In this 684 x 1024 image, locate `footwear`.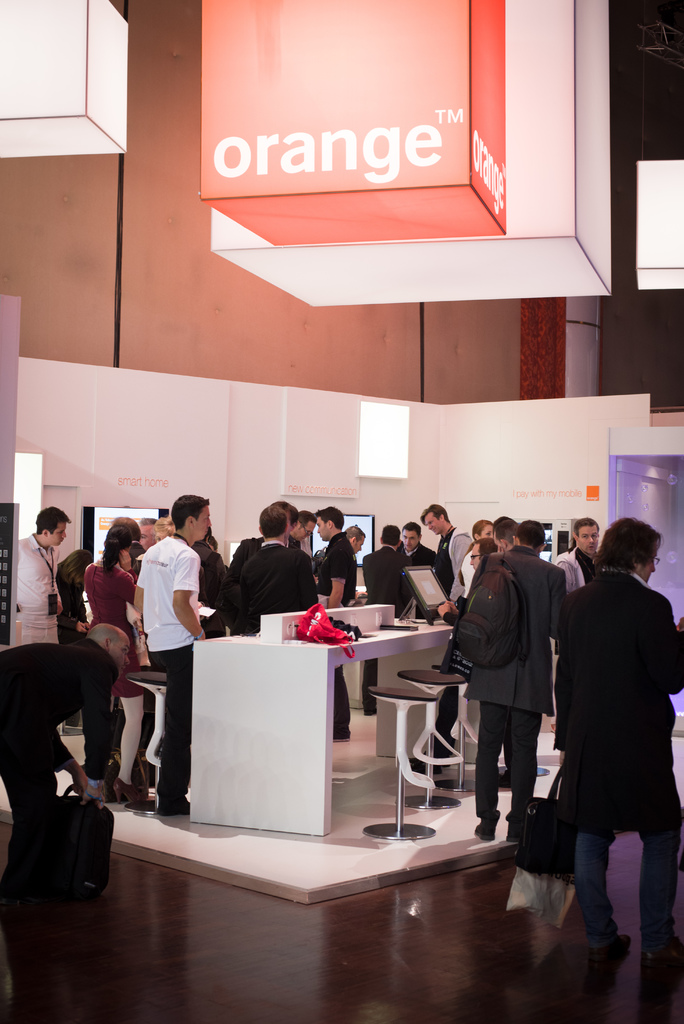
Bounding box: detection(333, 727, 350, 745).
